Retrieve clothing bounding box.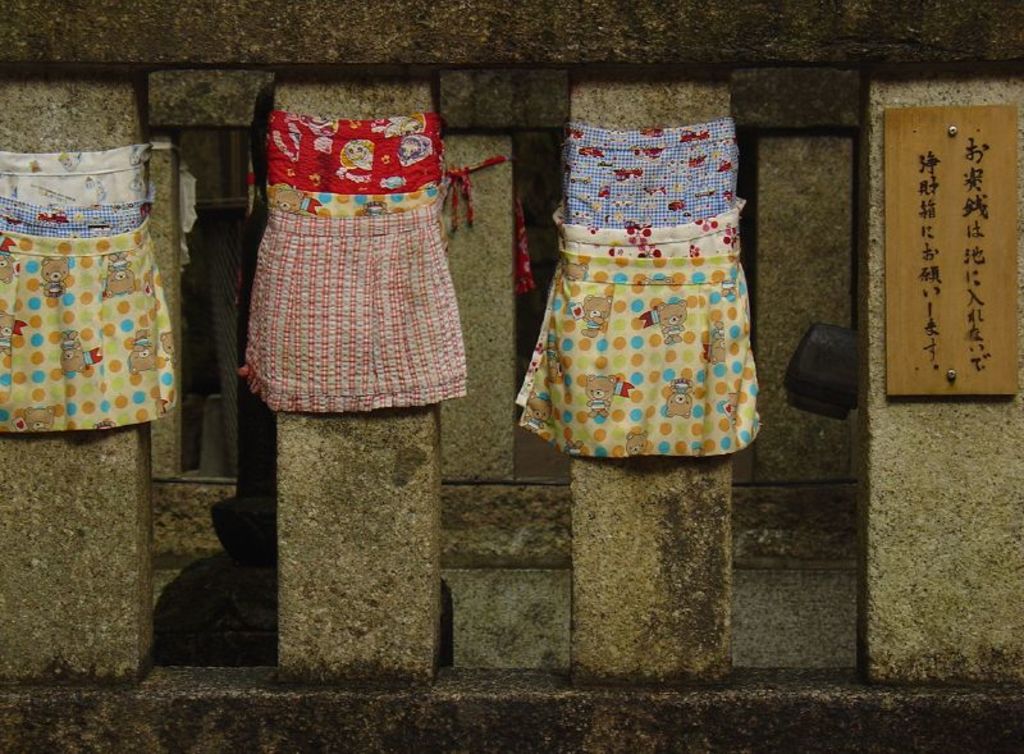
Bounding box: {"left": 502, "top": 128, "right": 781, "bottom": 461}.
